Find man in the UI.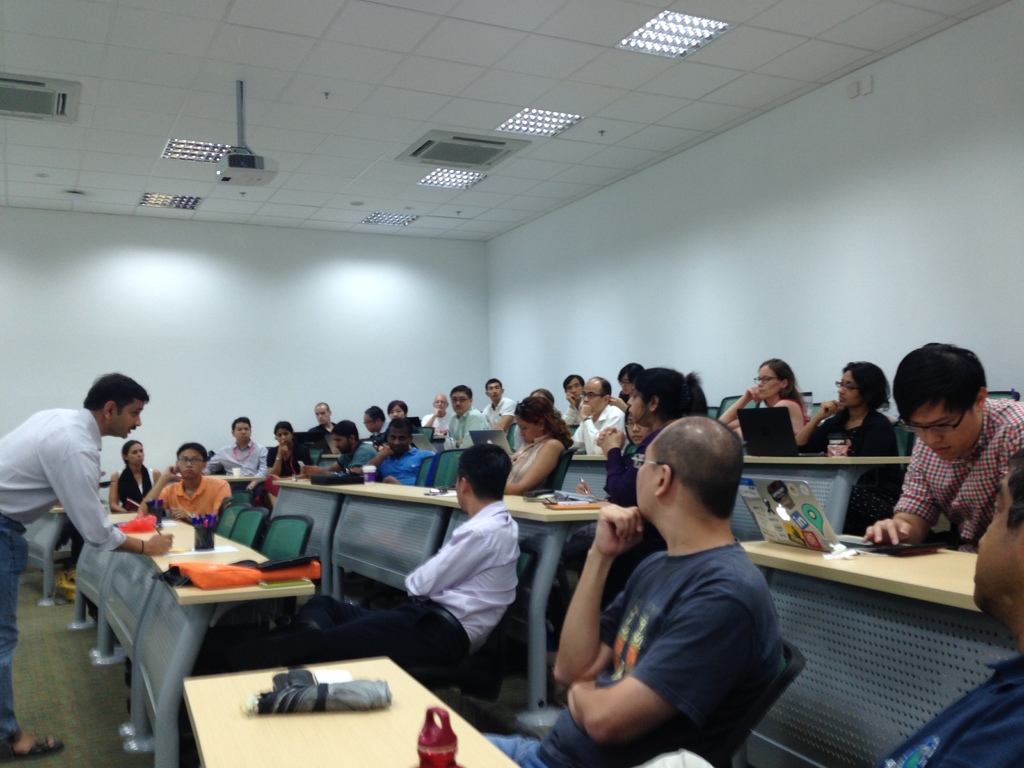
UI element at (left=563, top=376, right=586, bottom=423).
